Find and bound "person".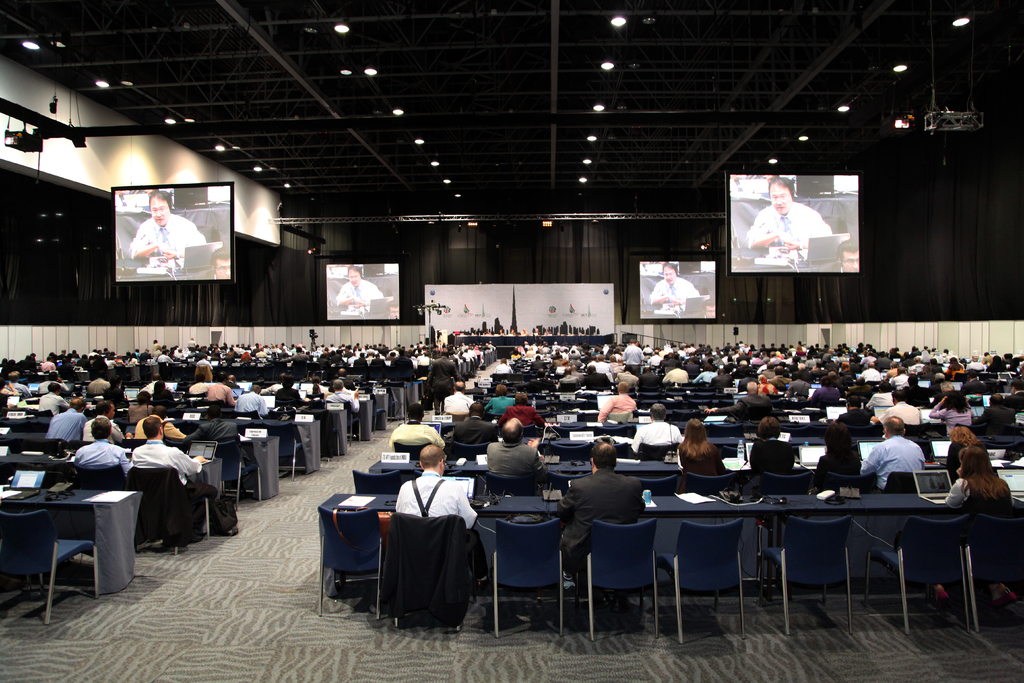
Bound: {"left": 491, "top": 360, "right": 511, "bottom": 375}.
